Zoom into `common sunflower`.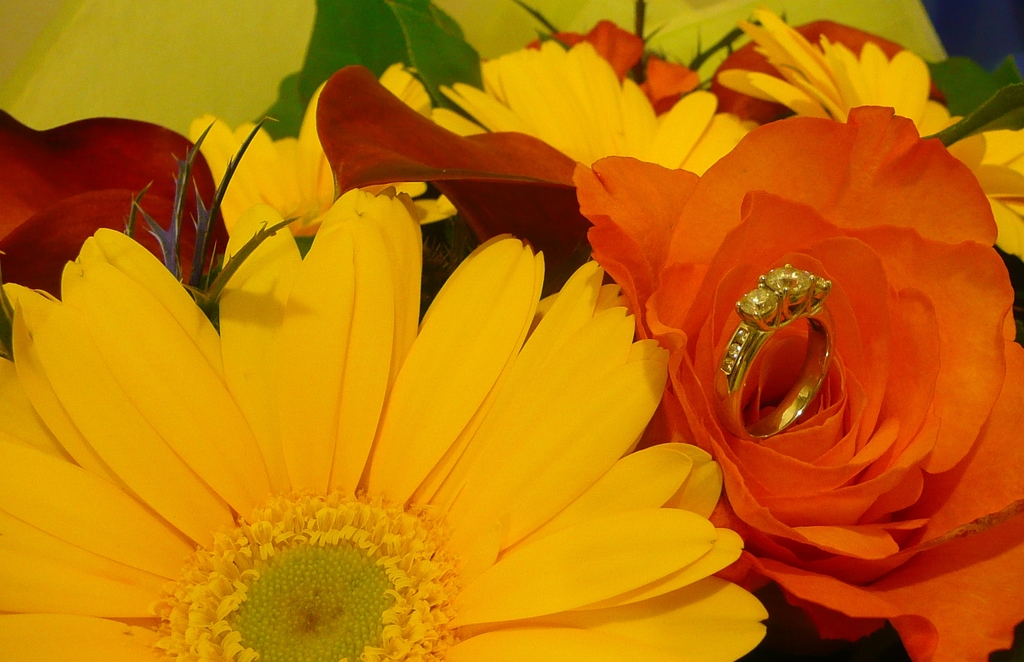
Zoom target: pyautogui.locateOnScreen(709, 0, 1023, 263).
